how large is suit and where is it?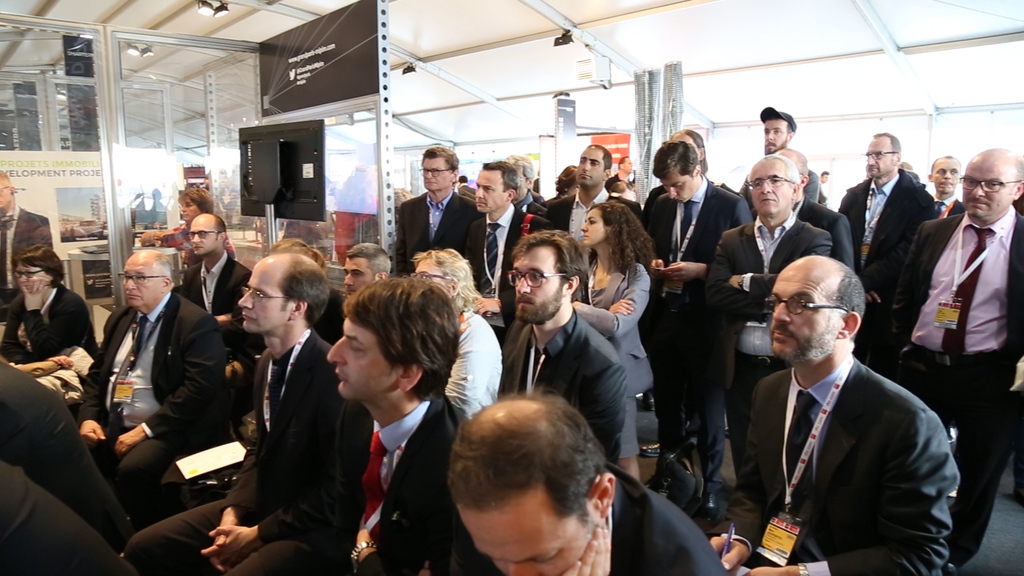
Bounding box: Rect(465, 209, 546, 324).
